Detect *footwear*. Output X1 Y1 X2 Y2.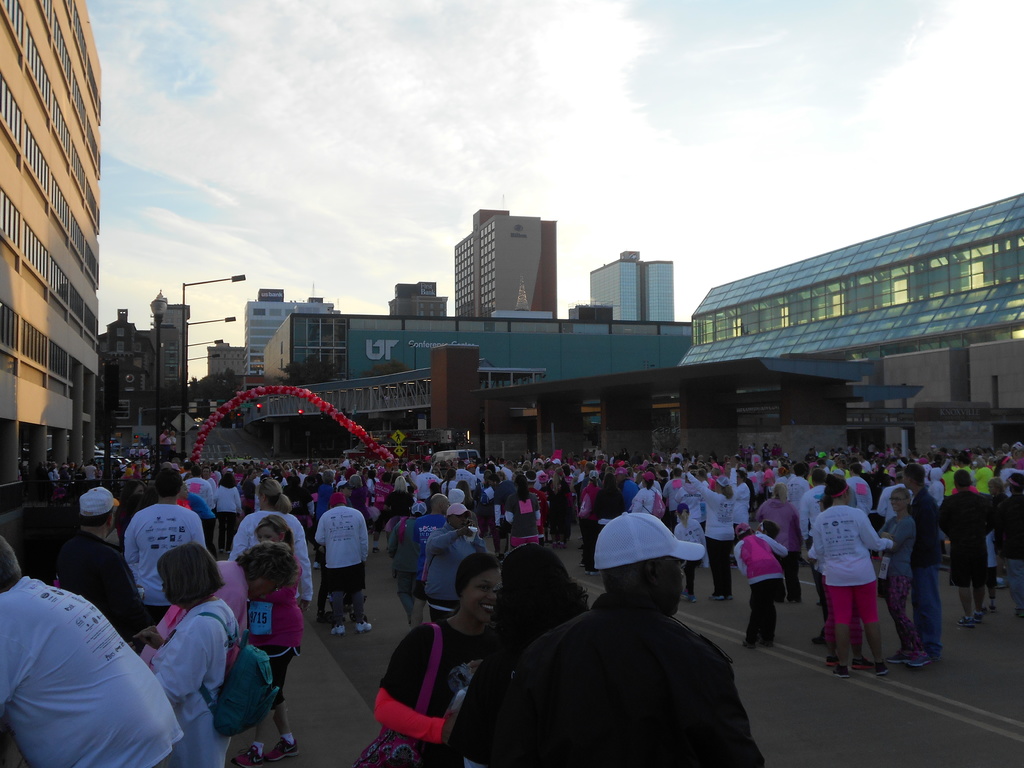
678 569 684 577.
